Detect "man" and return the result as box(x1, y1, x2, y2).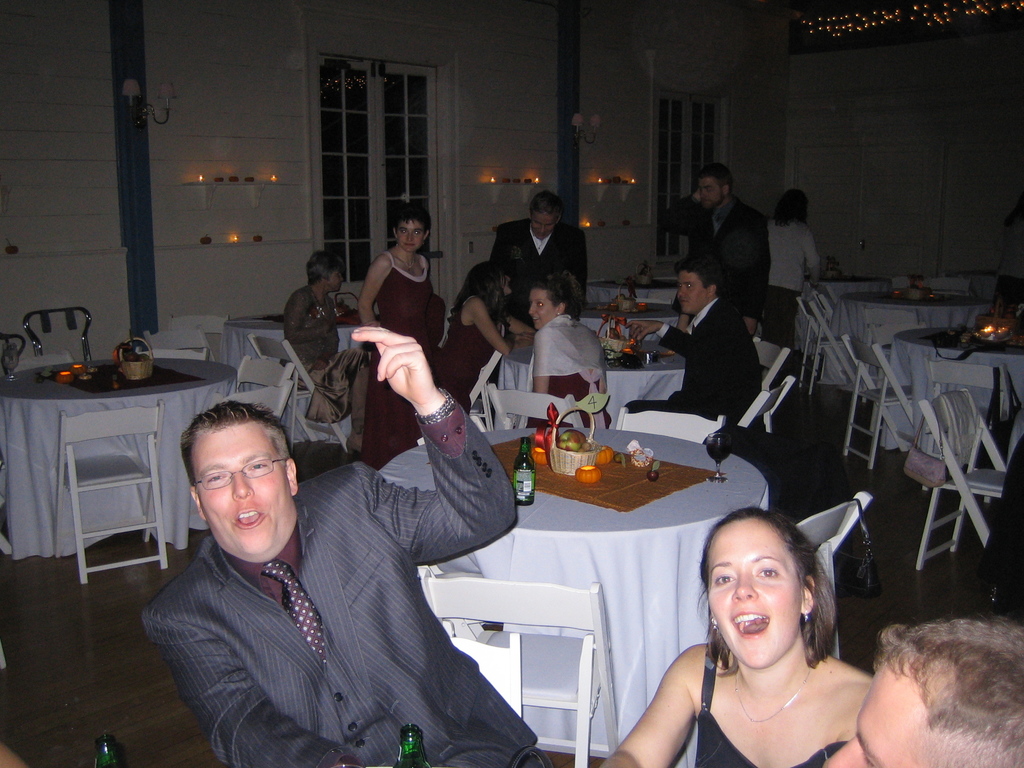
box(128, 339, 527, 767).
